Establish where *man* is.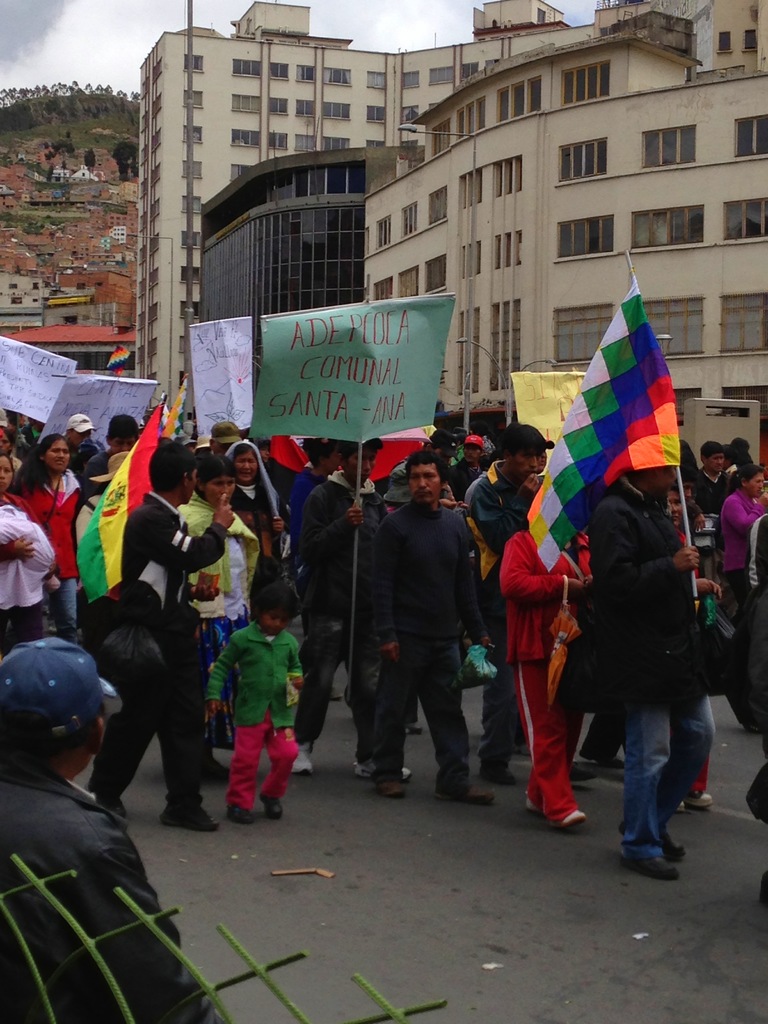
Established at Rect(289, 436, 412, 784).
